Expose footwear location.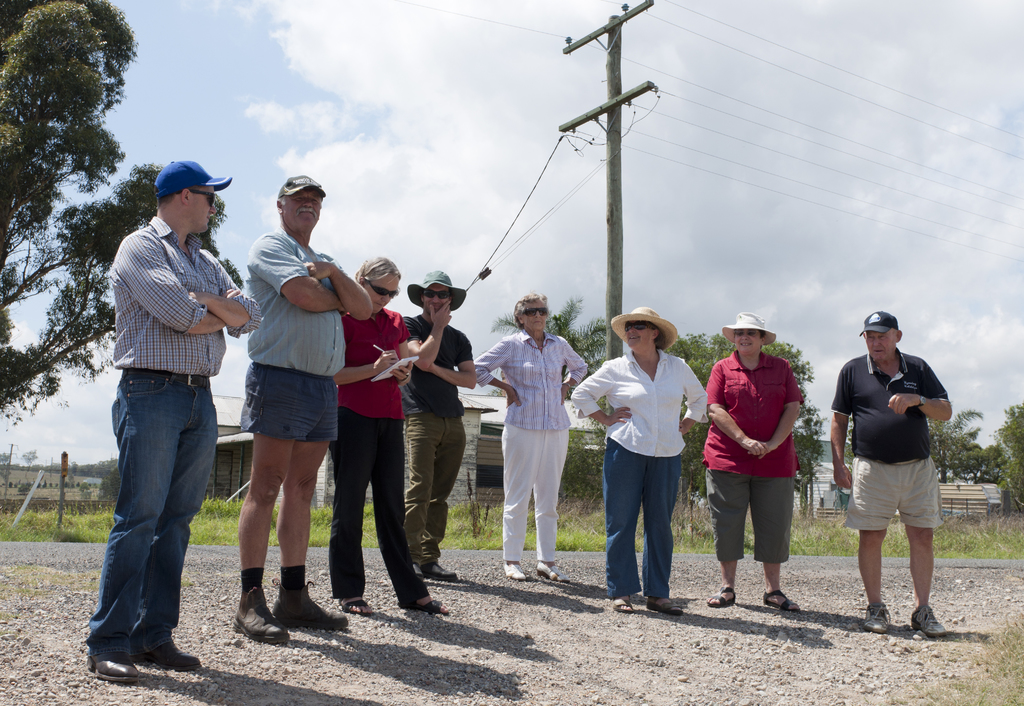
Exposed at x1=340, y1=599, x2=369, y2=618.
